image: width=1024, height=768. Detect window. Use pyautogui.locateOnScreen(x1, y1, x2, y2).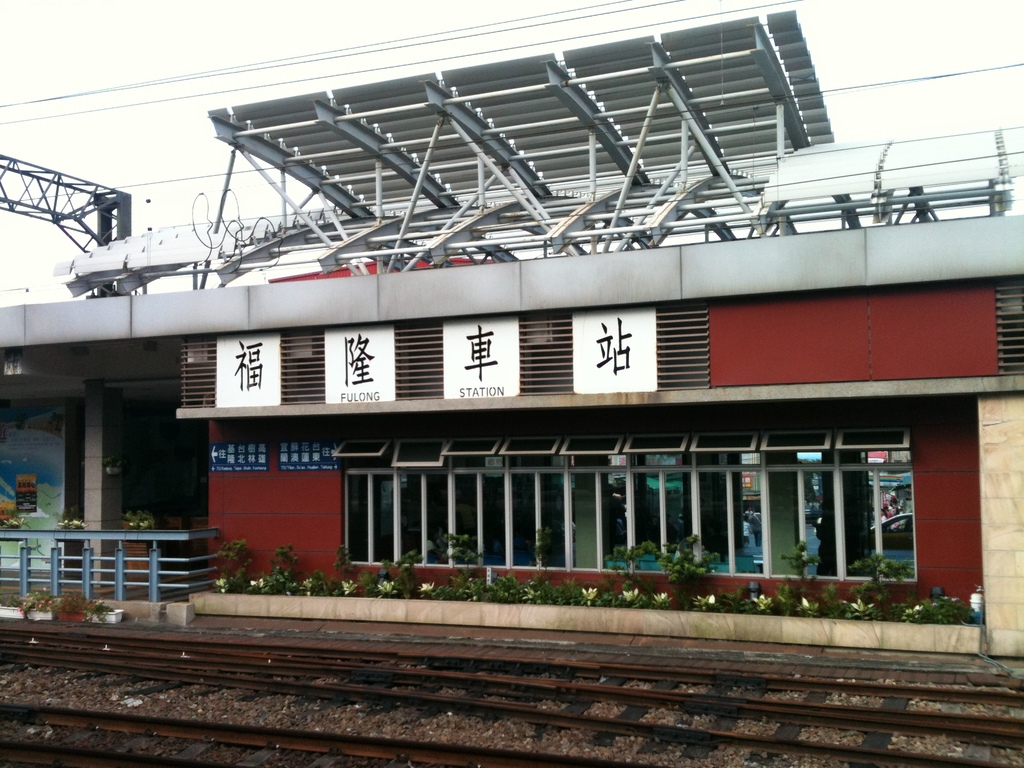
pyautogui.locateOnScreen(174, 335, 216, 409).
